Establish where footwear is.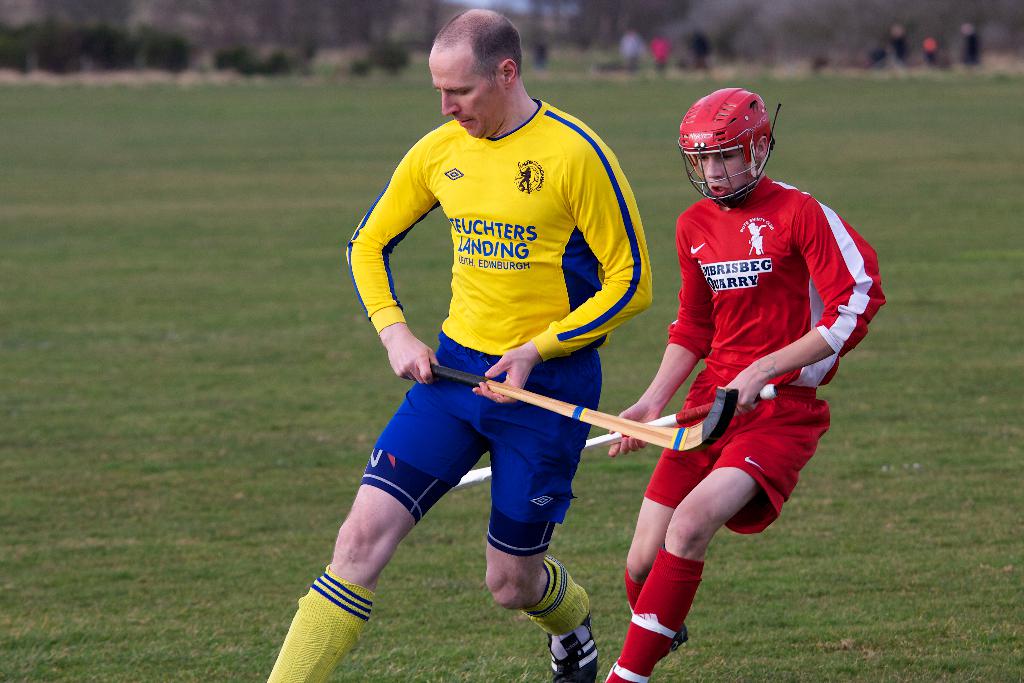
Established at crop(548, 614, 597, 682).
